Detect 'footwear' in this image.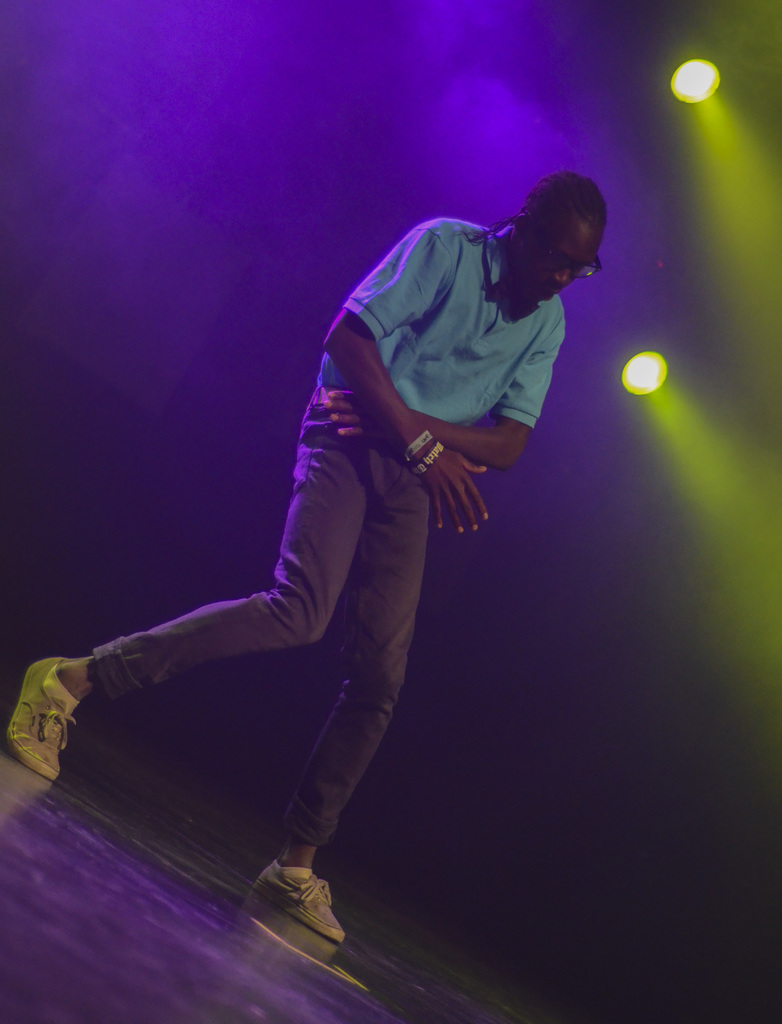
Detection: 248, 854, 342, 947.
